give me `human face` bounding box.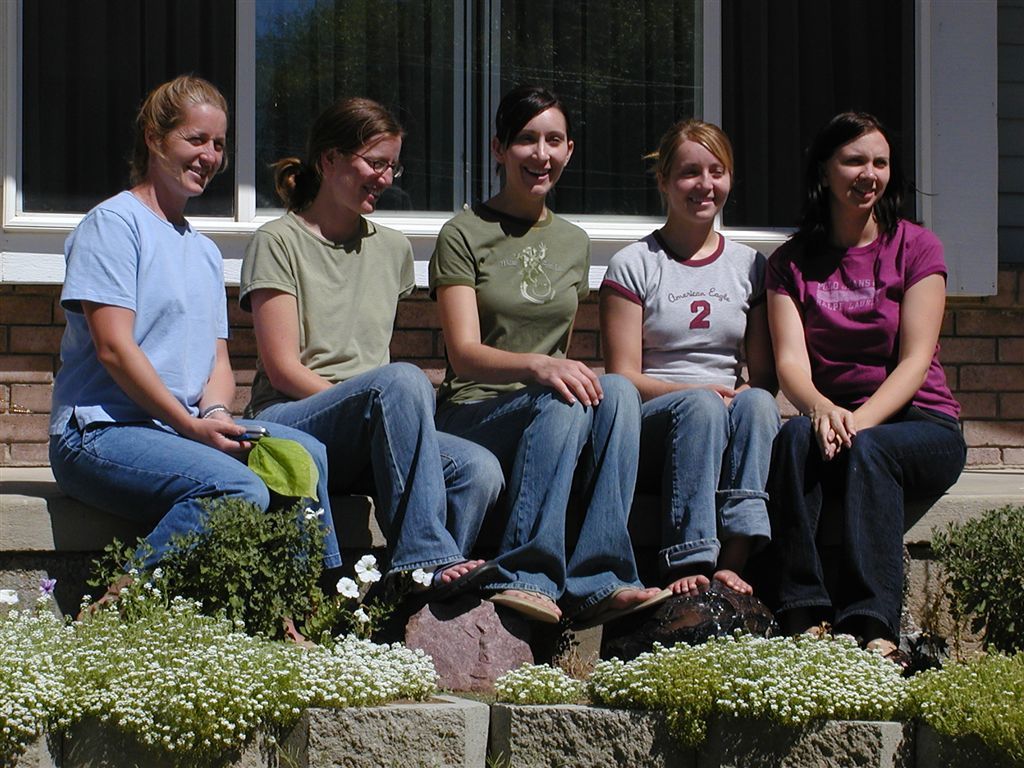
153/105/230/201.
